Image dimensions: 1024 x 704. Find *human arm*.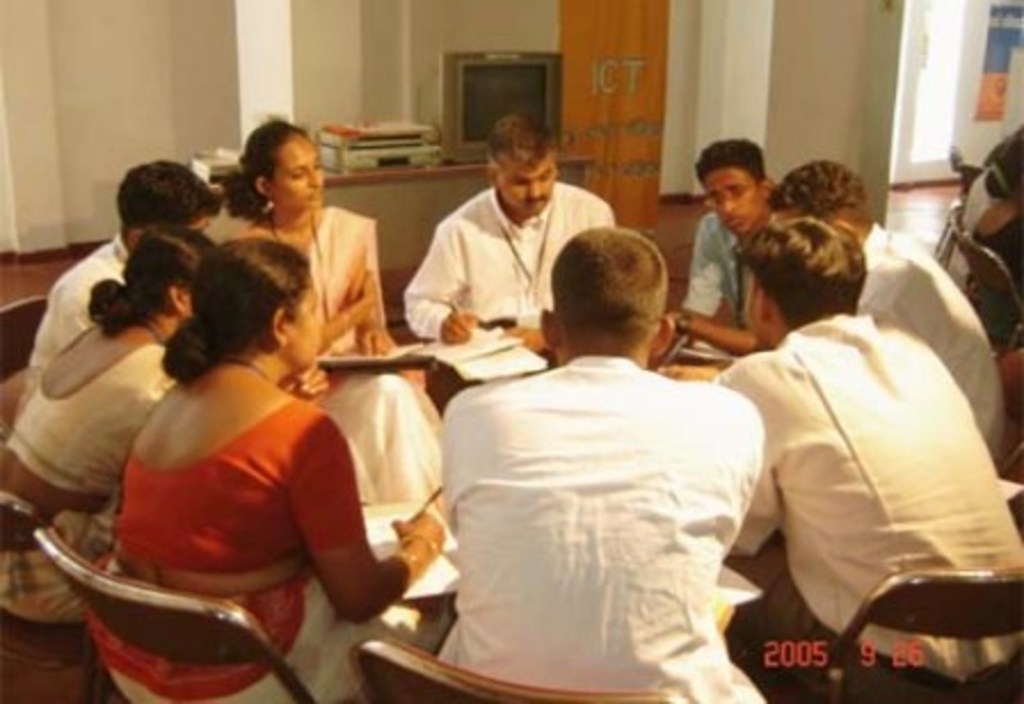
crop(718, 350, 786, 462).
